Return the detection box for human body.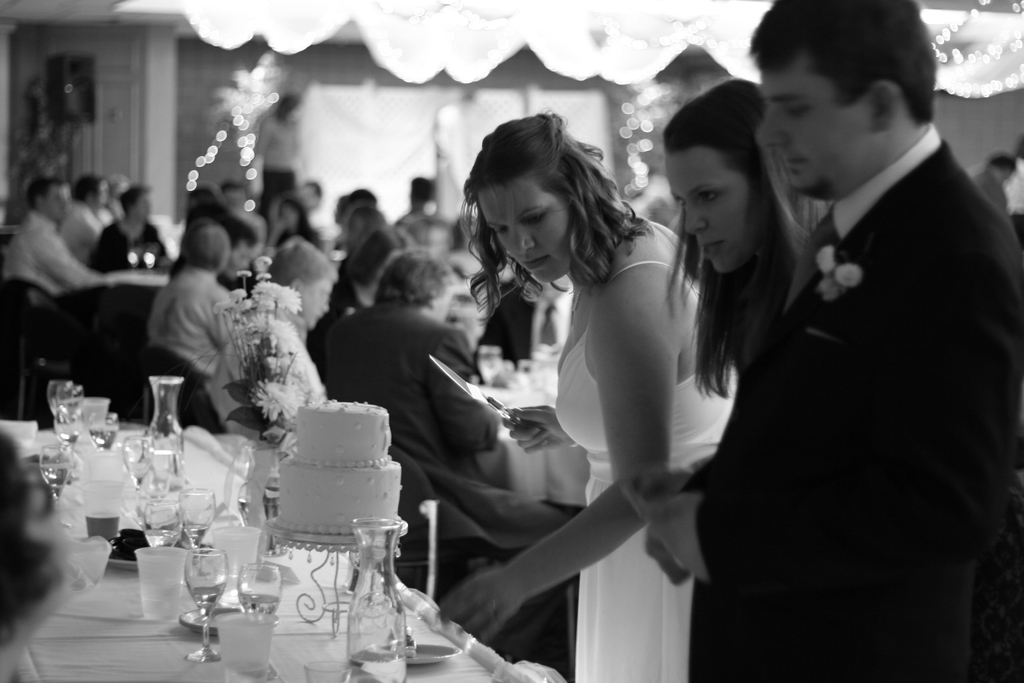
183,179,260,236.
